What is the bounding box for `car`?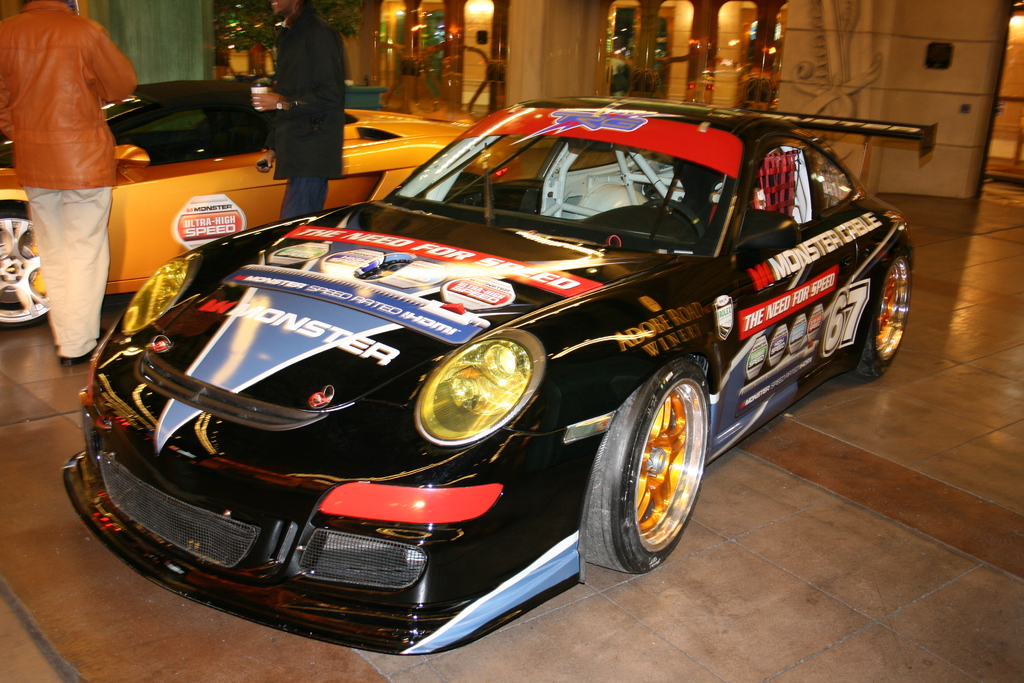
[left=62, top=100, right=909, bottom=658].
